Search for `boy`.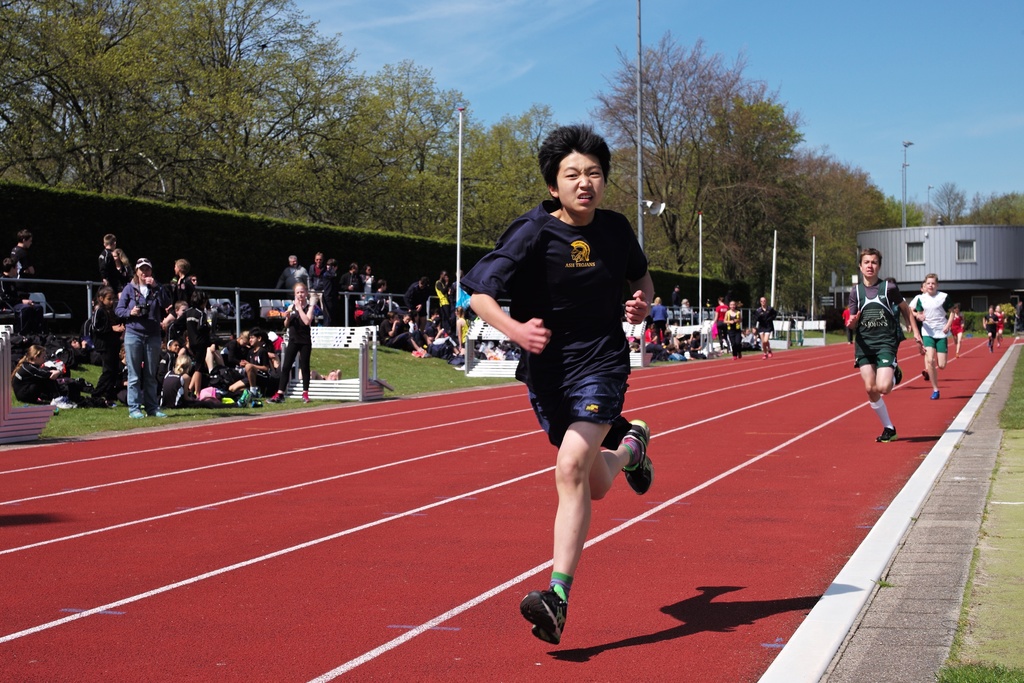
Found at 477 144 686 615.
